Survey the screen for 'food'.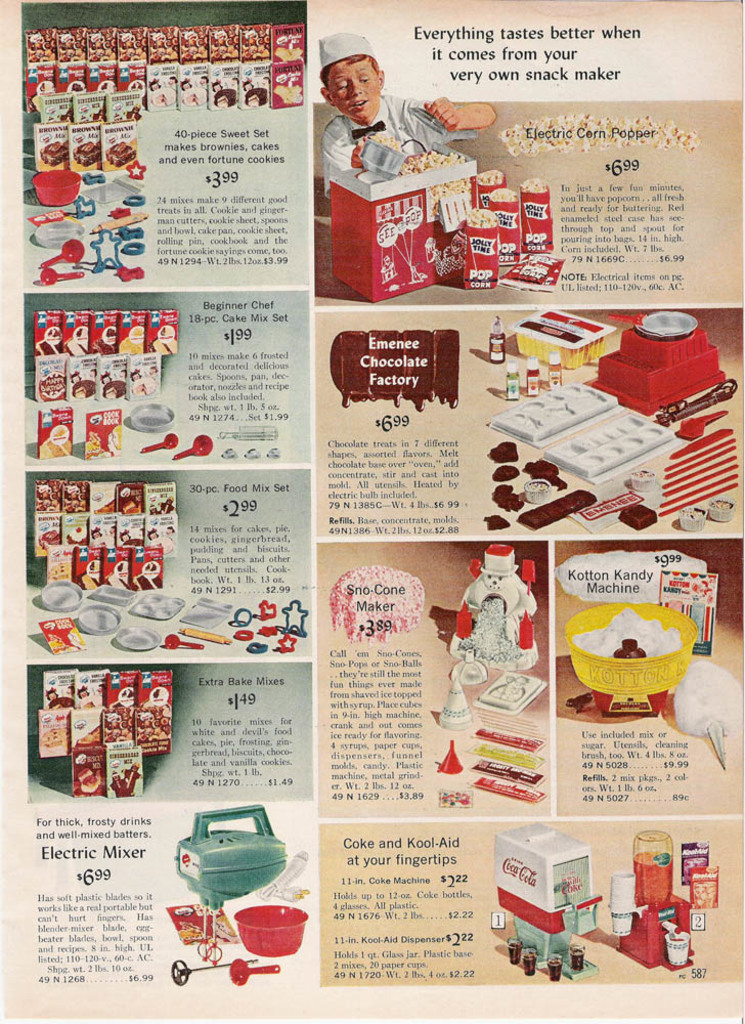
Survey found: 517,174,547,194.
